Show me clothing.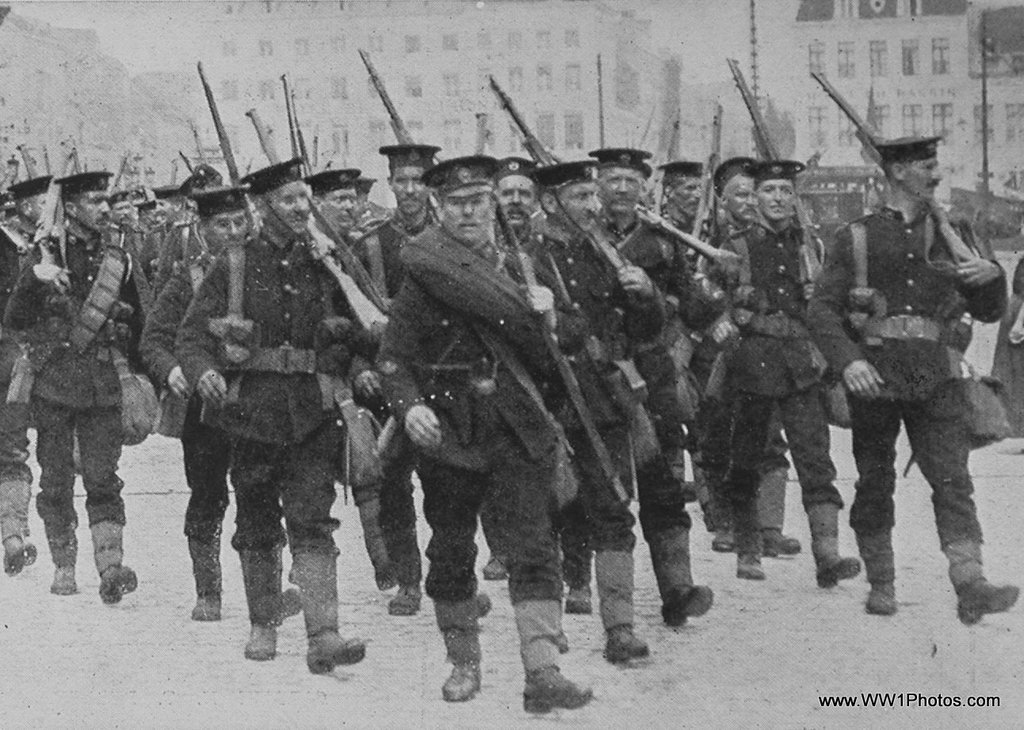
clothing is here: <bbox>0, 225, 27, 530</bbox>.
